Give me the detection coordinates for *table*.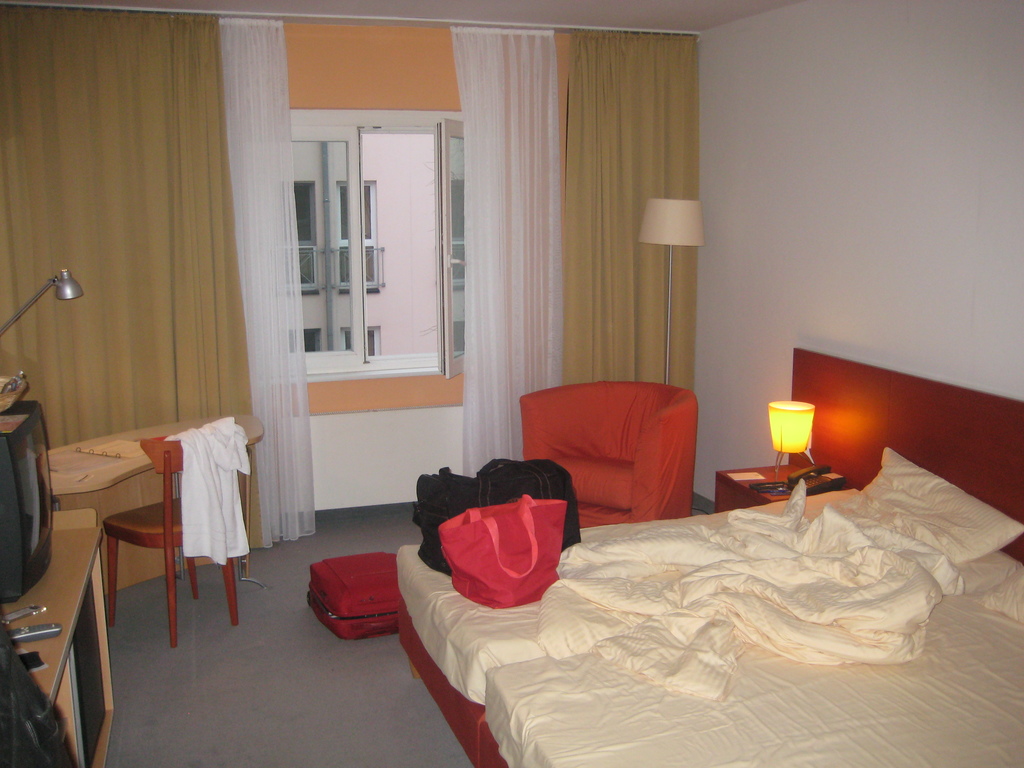
[25, 417, 283, 694].
